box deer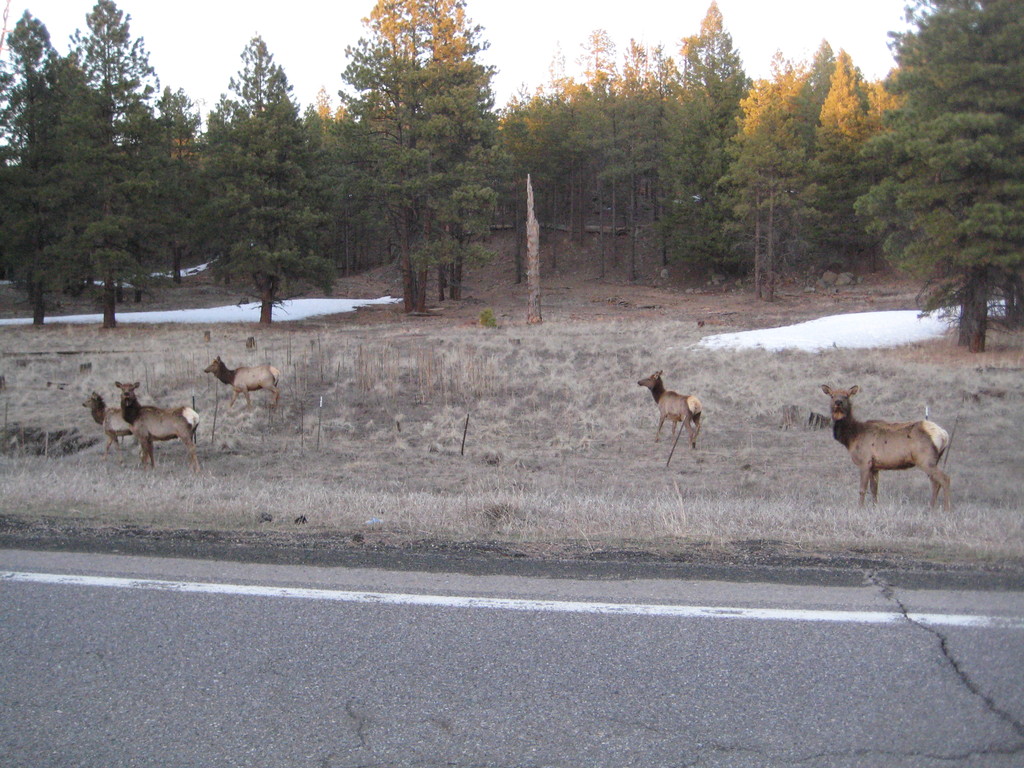
[116, 381, 199, 461]
